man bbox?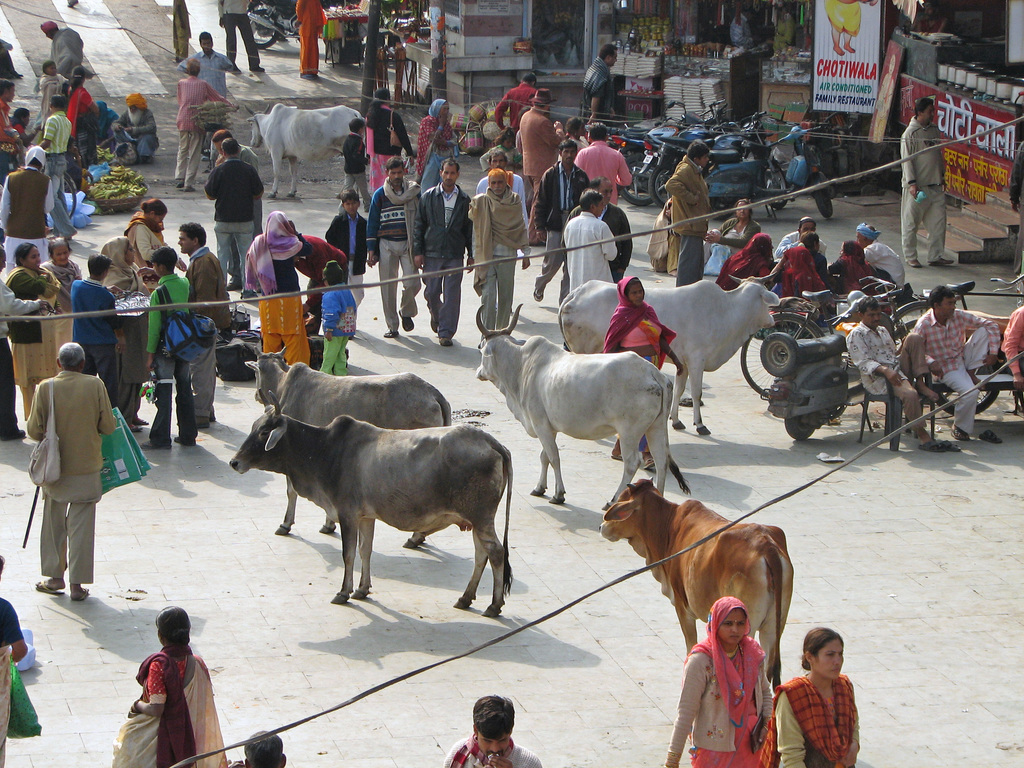
detection(563, 191, 618, 290)
